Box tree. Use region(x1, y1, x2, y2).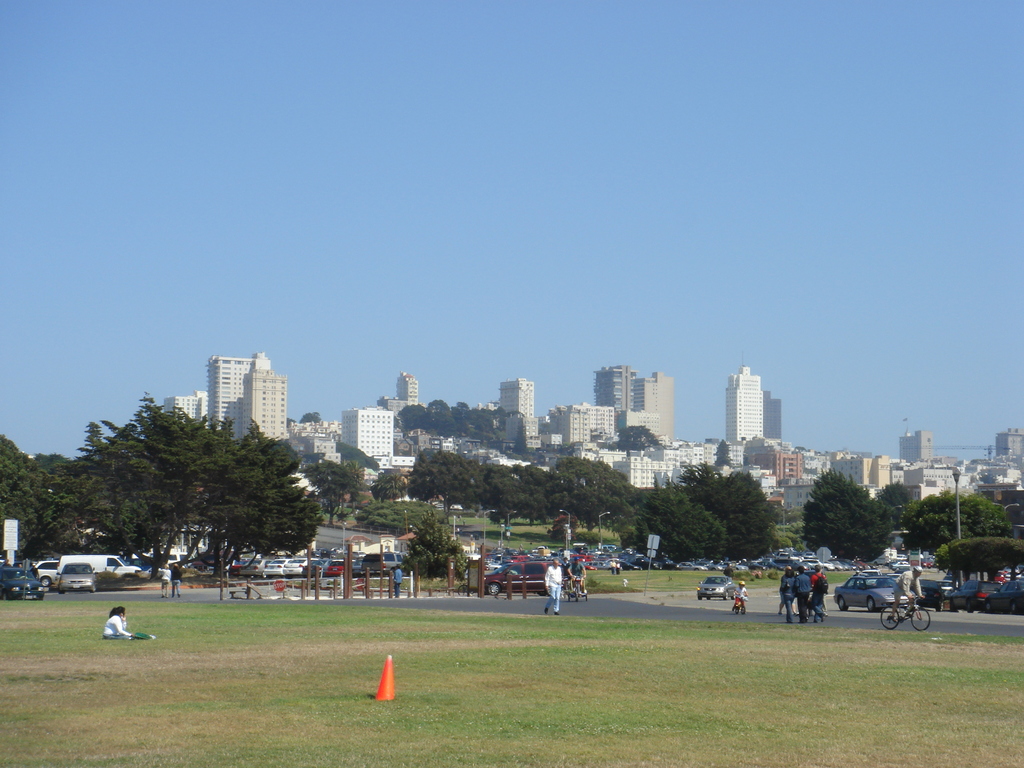
region(904, 484, 1011, 579).
